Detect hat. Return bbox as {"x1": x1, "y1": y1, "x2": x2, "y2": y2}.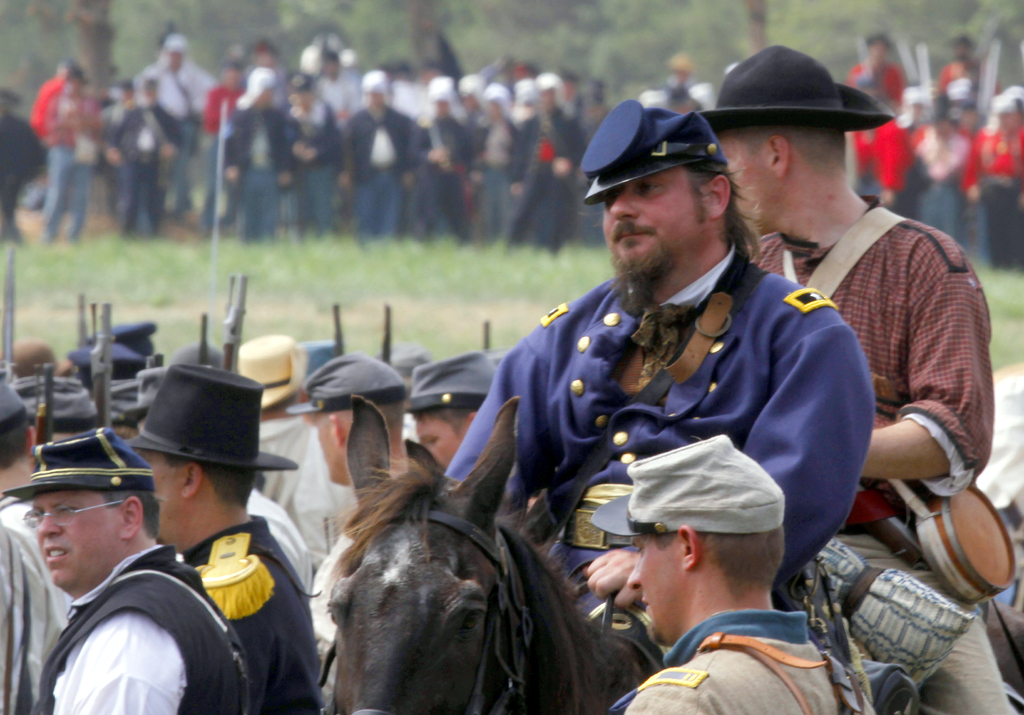
{"x1": 97, "y1": 311, "x2": 168, "y2": 357}.
